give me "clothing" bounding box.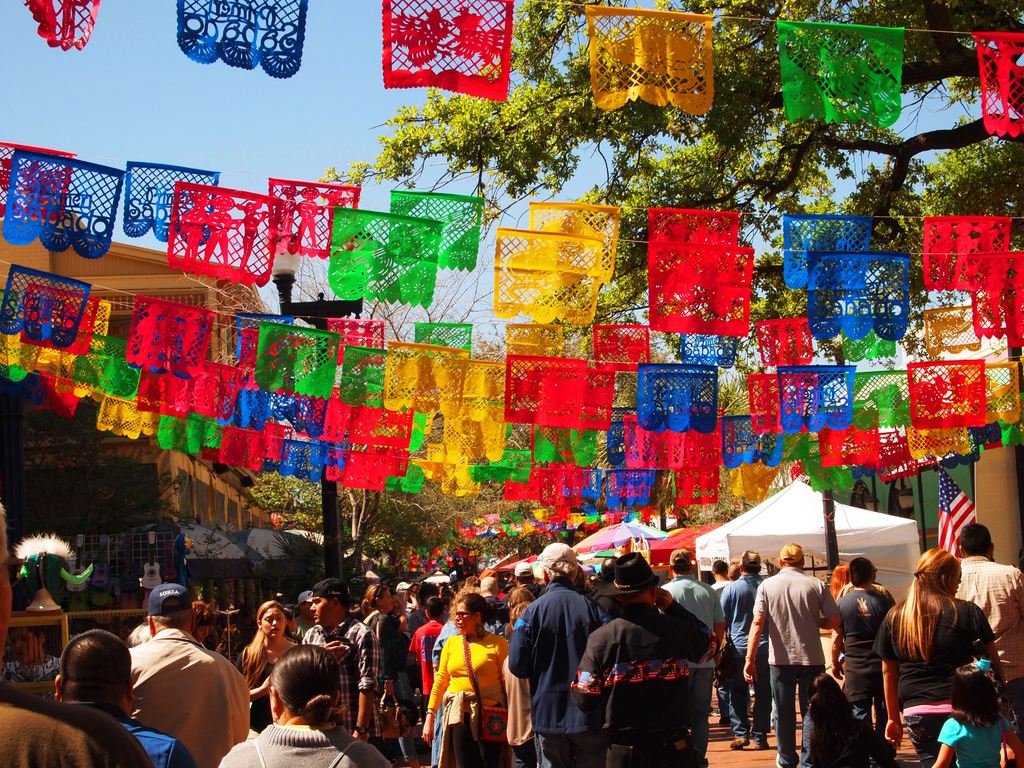
68:699:200:767.
